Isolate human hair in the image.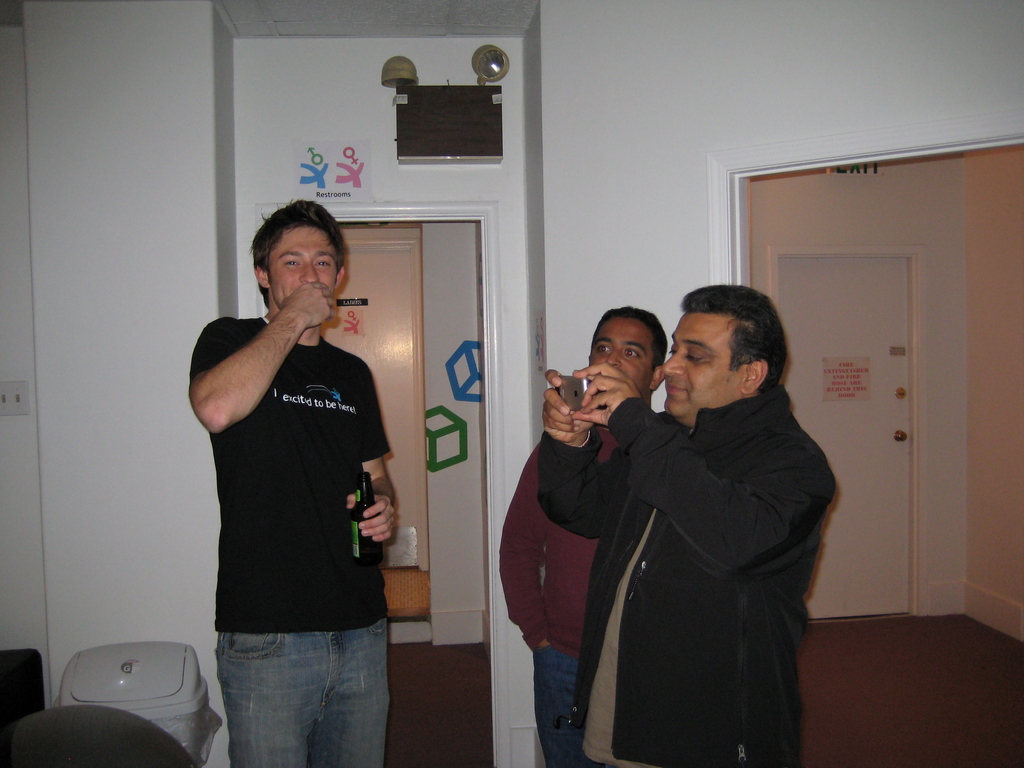
Isolated region: (x1=681, y1=283, x2=792, y2=397).
